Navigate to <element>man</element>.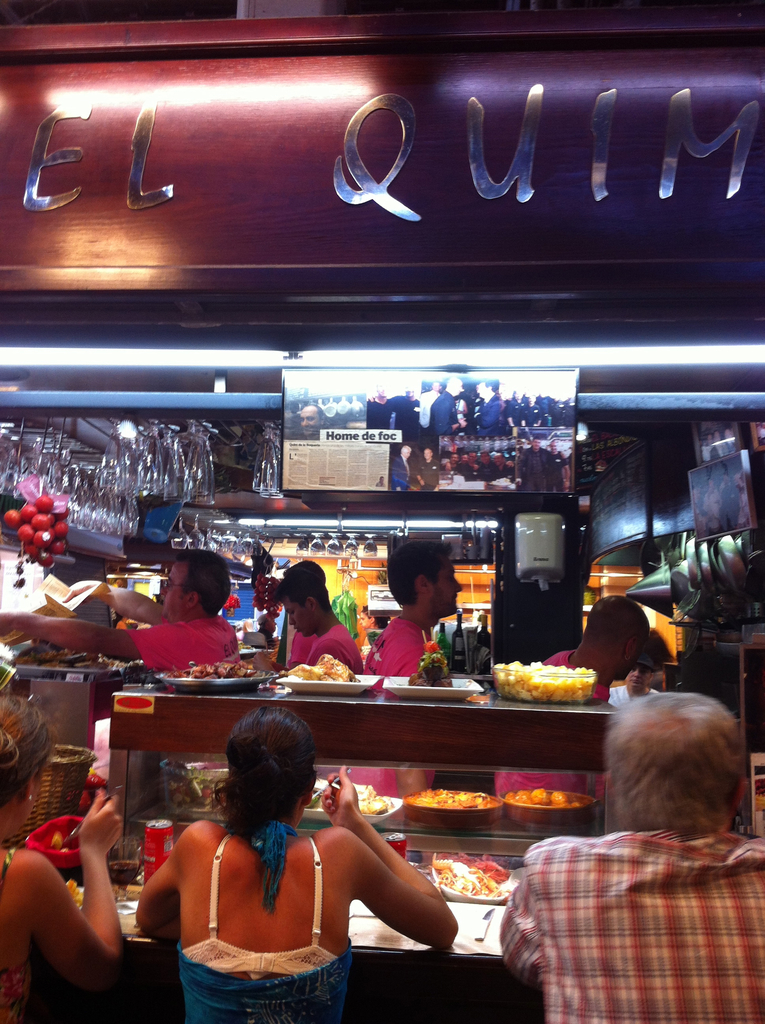
Navigation target: bbox=[500, 684, 764, 1023].
